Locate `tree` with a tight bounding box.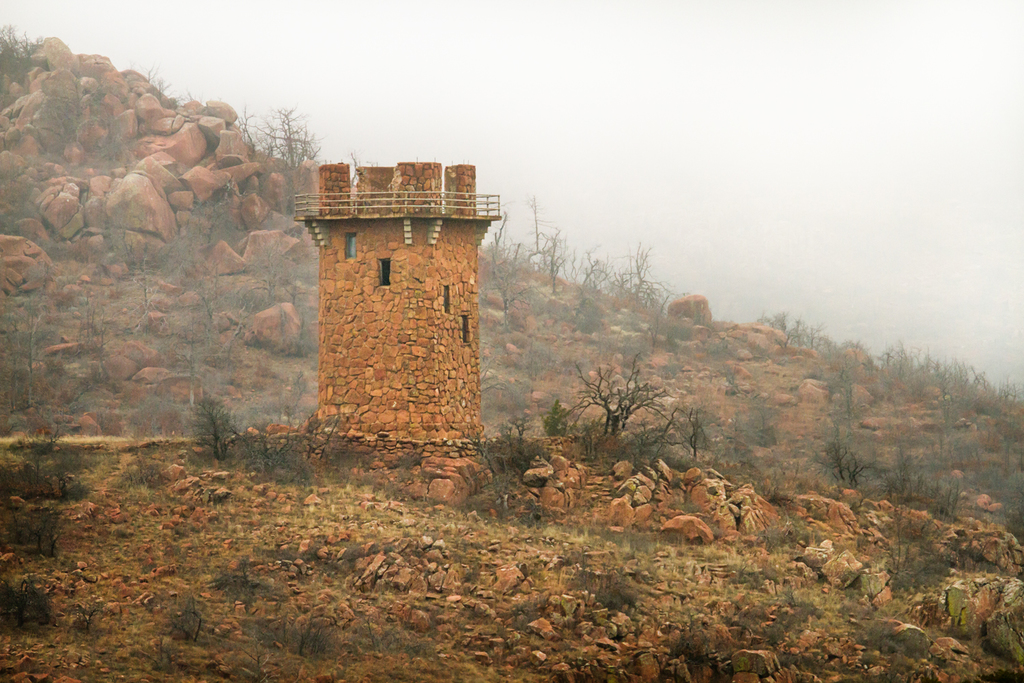
bbox=(33, 74, 109, 167).
